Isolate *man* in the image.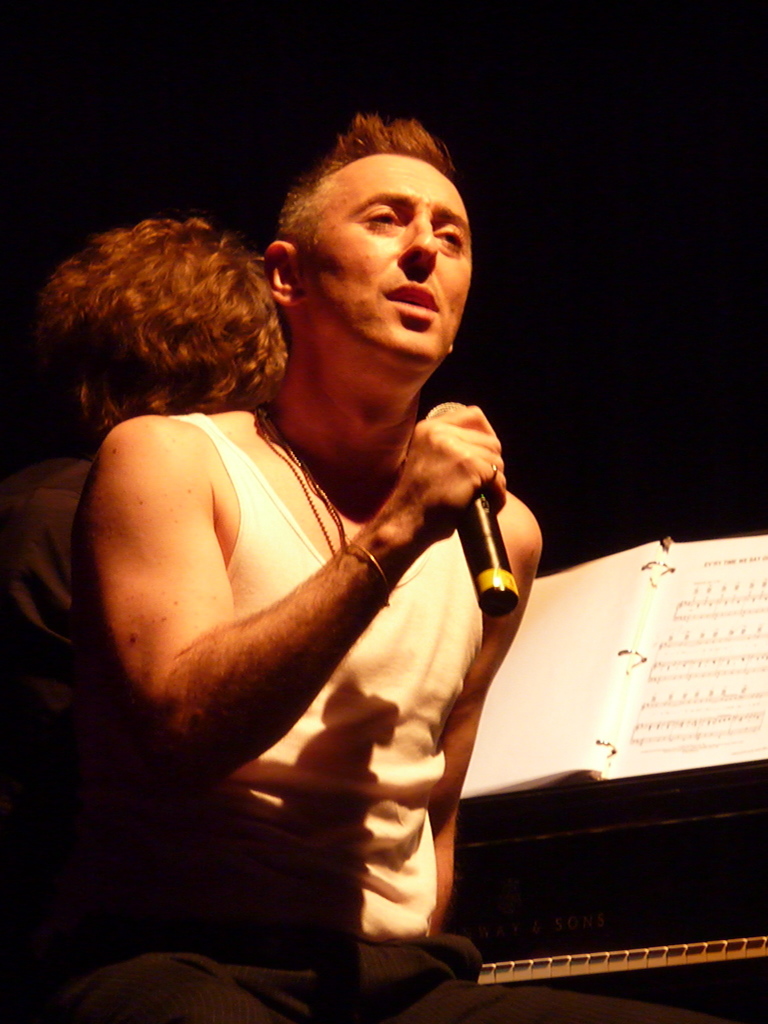
Isolated region: x1=49 y1=152 x2=556 y2=988.
